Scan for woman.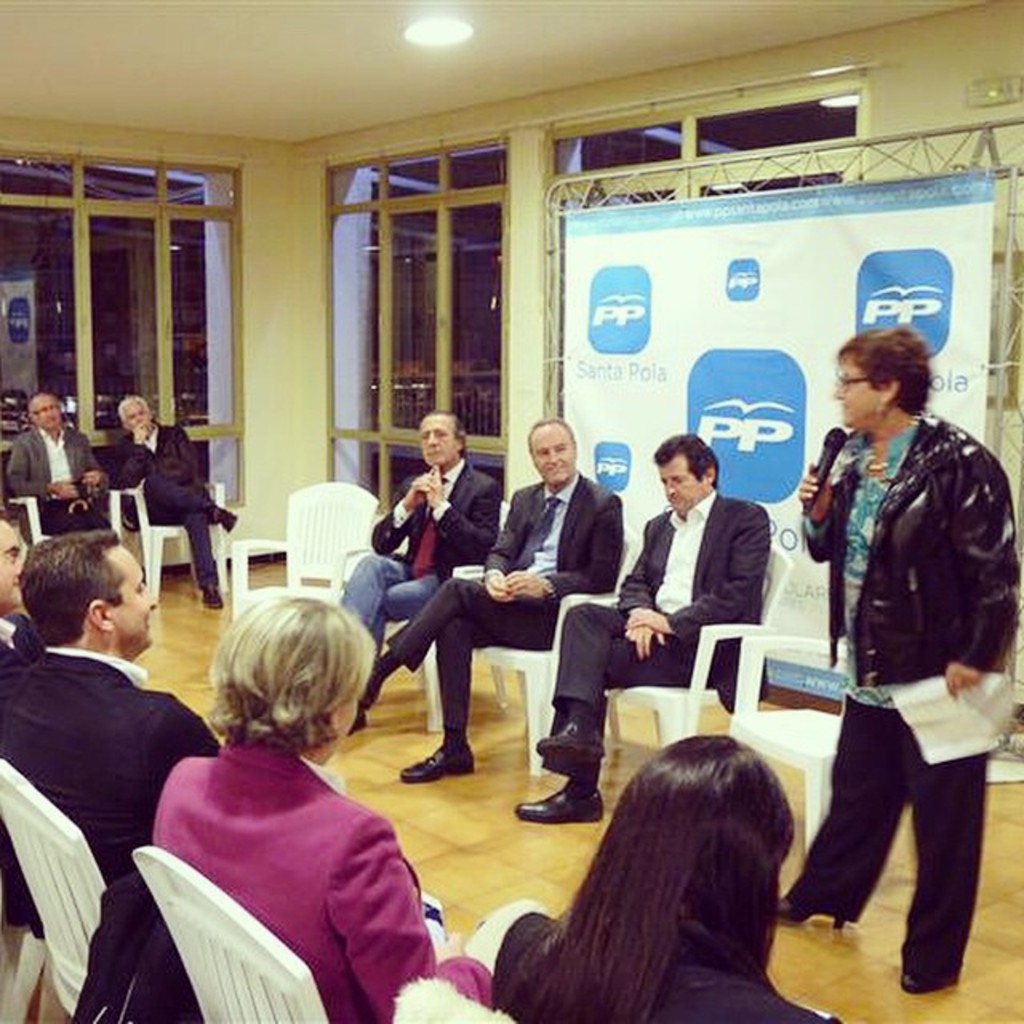
Scan result: [152, 589, 542, 1022].
